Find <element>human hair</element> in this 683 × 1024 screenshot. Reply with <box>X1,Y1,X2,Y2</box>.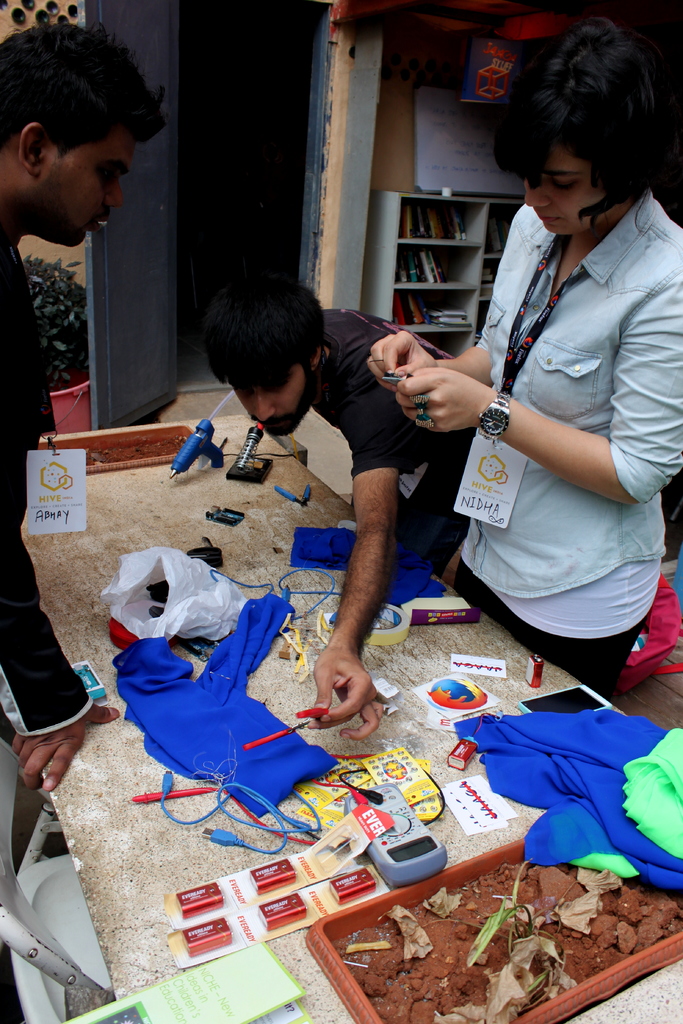
<box>518,4,668,221</box>.
